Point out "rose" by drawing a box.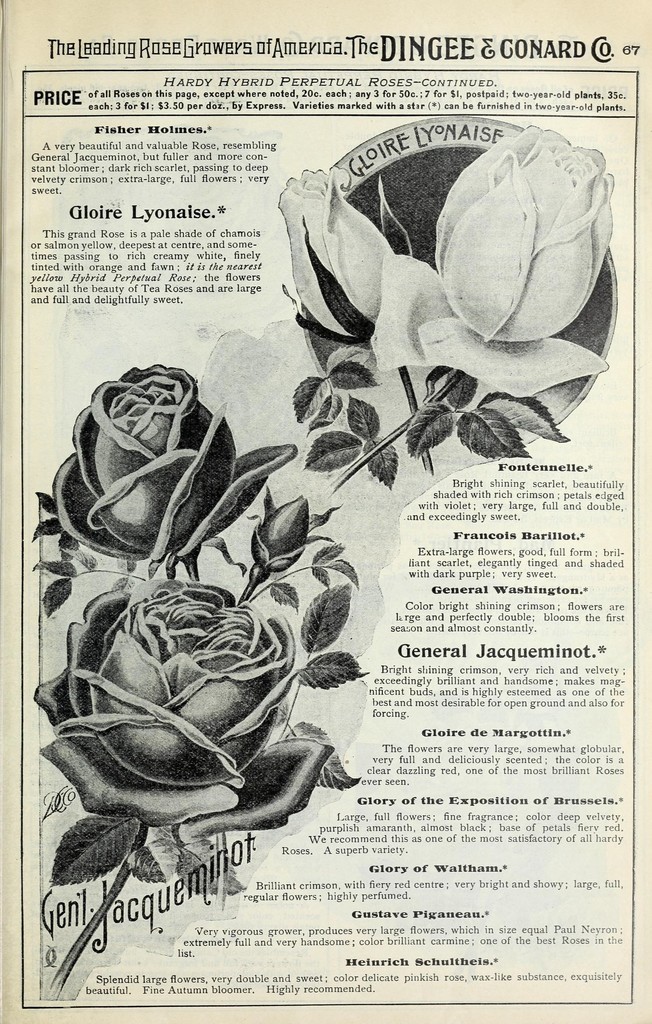
365/120/605/398.
